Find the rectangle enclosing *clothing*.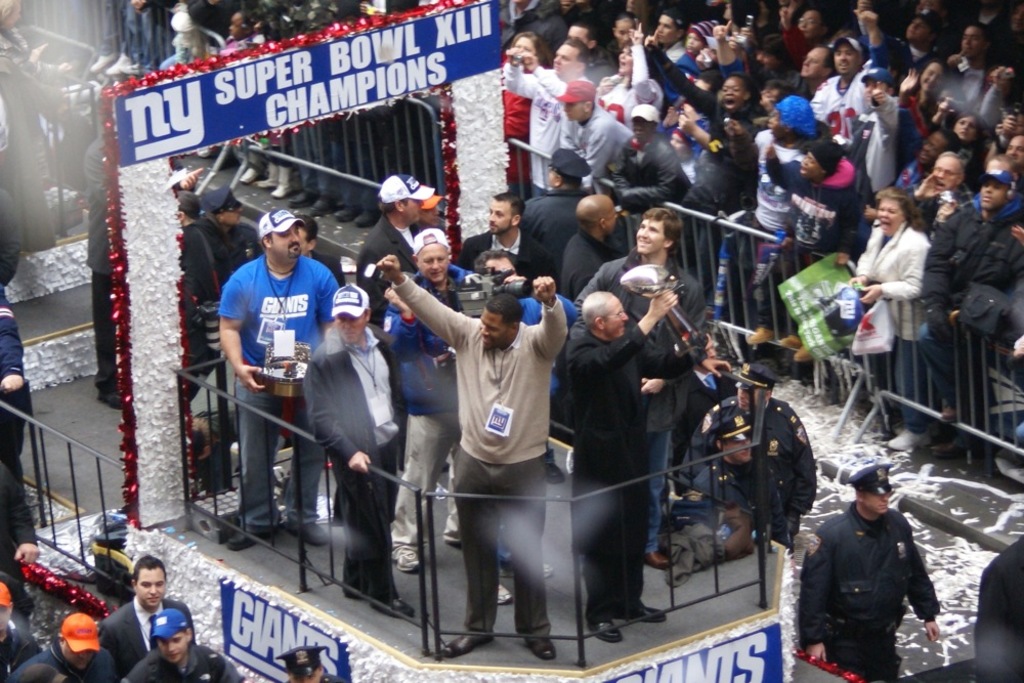
pyautogui.locateOnScreen(301, 327, 411, 600).
